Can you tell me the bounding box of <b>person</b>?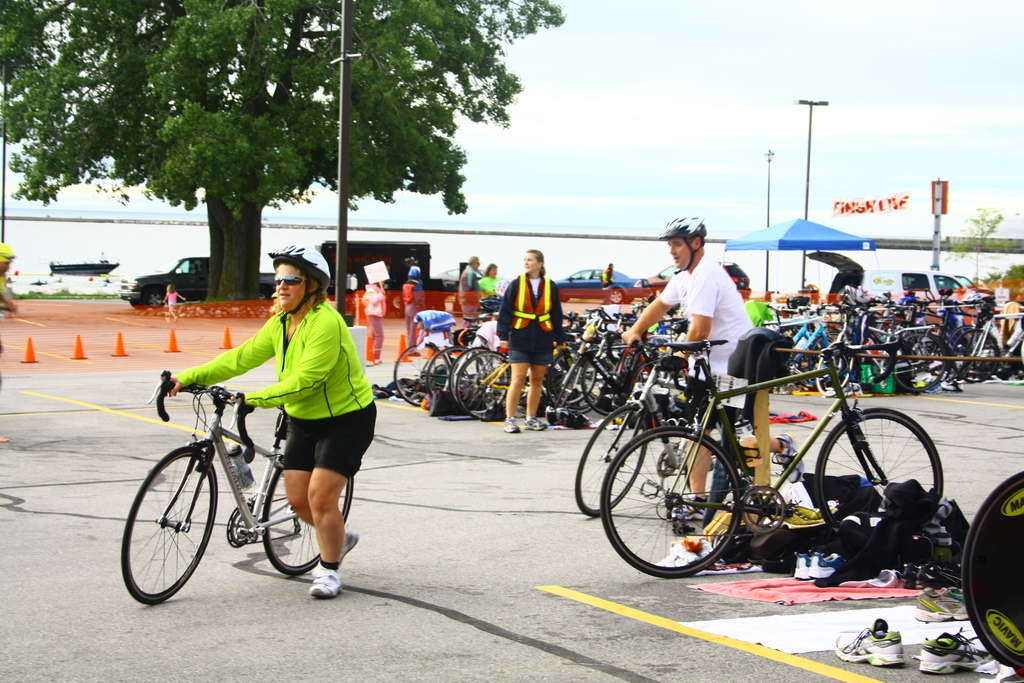
359 274 388 368.
